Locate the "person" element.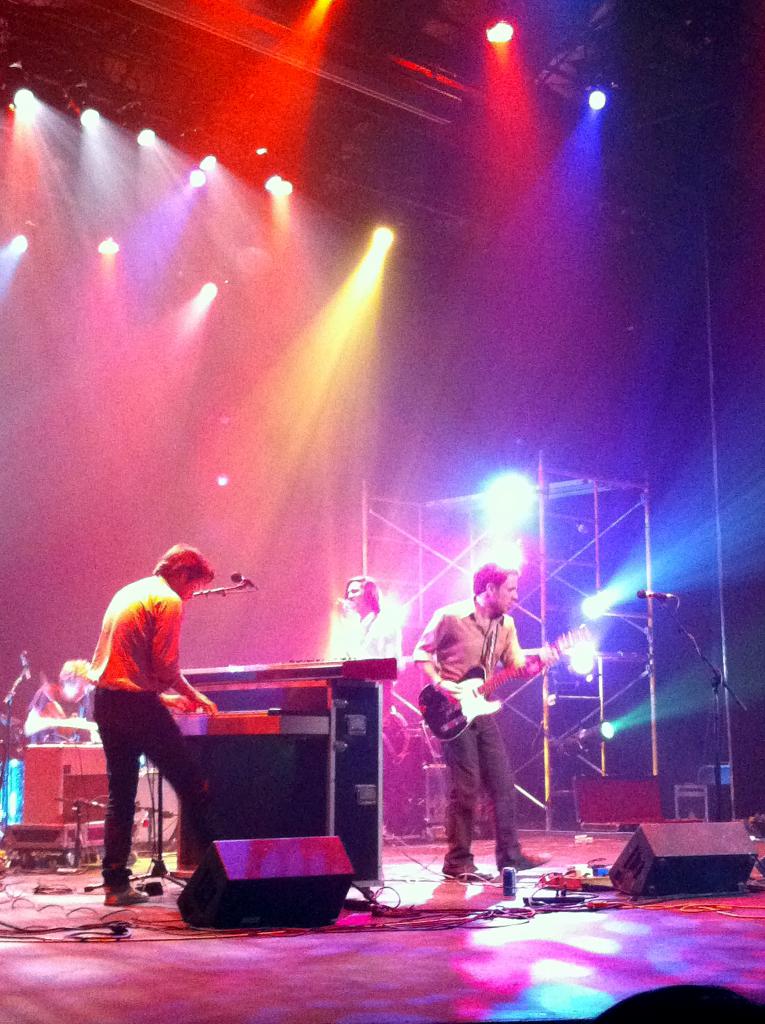
Element bbox: Rect(19, 657, 100, 732).
